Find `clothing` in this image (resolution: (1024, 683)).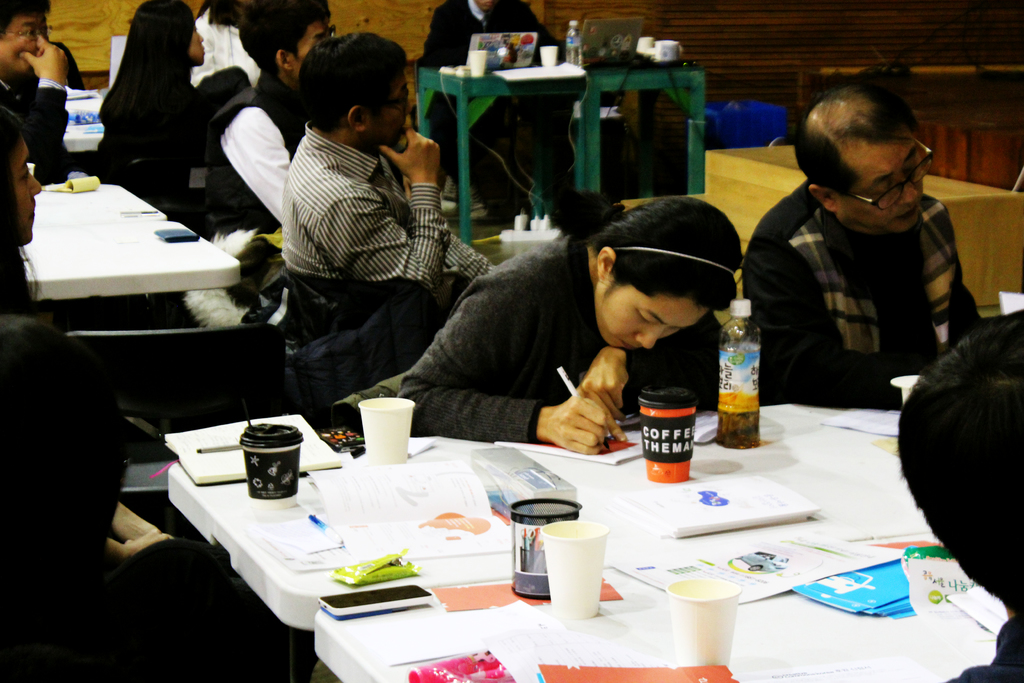
pyautogui.locateOnScreen(732, 173, 986, 406).
